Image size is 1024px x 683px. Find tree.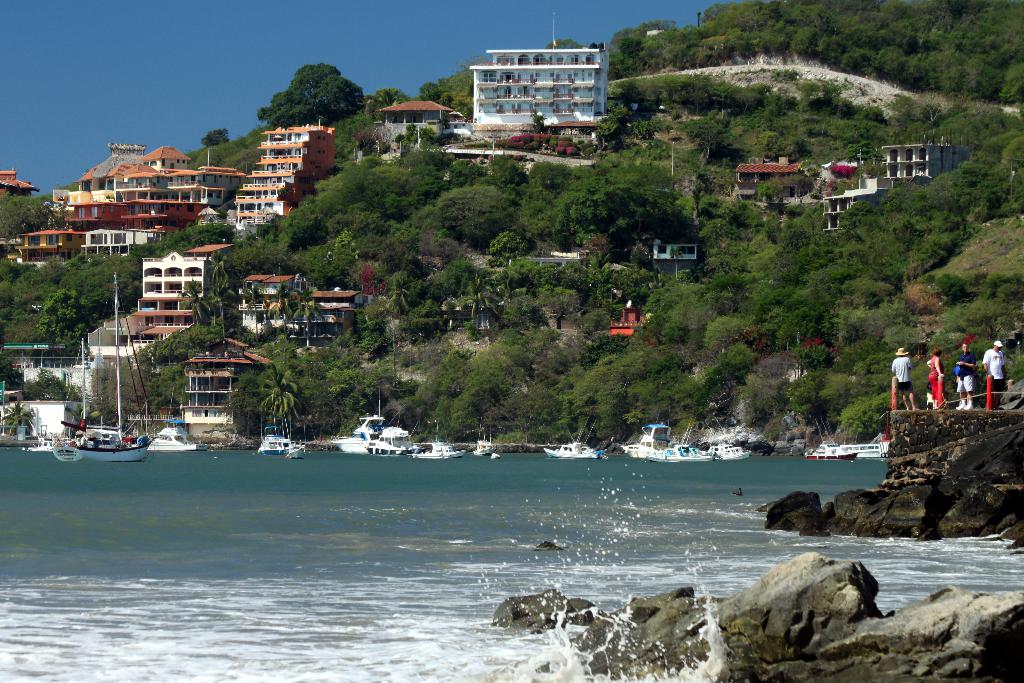
(left=262, top=362, right=300, bottom=437).
